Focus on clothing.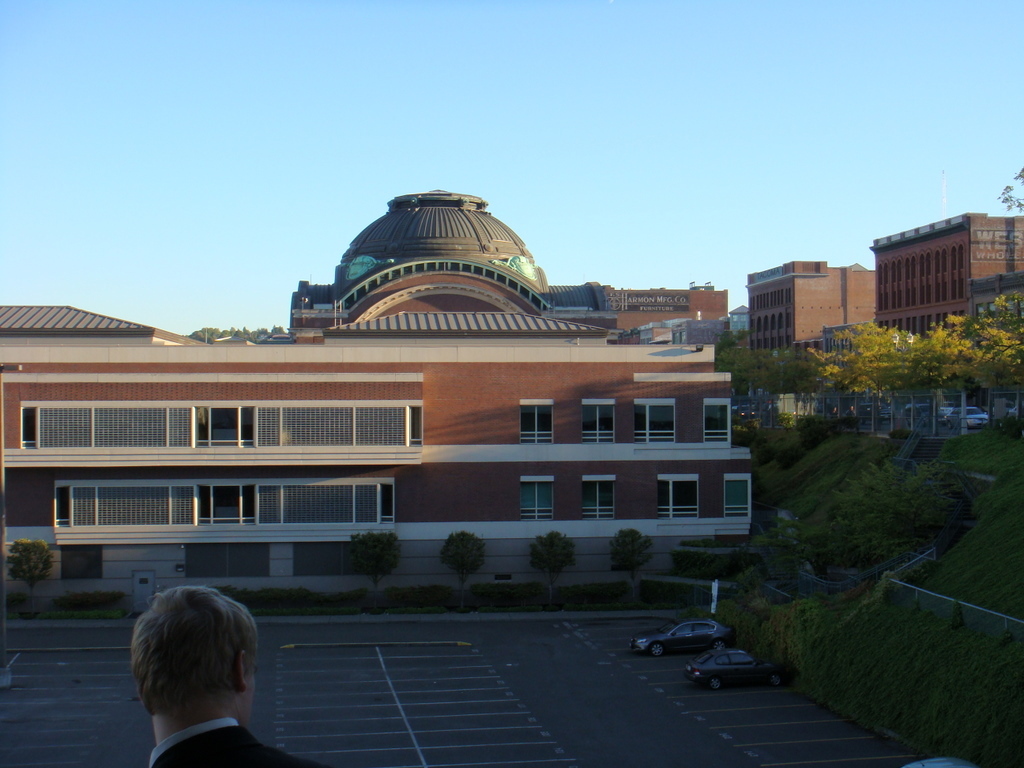
Focused at Rect(143, 722, 322, 767).
